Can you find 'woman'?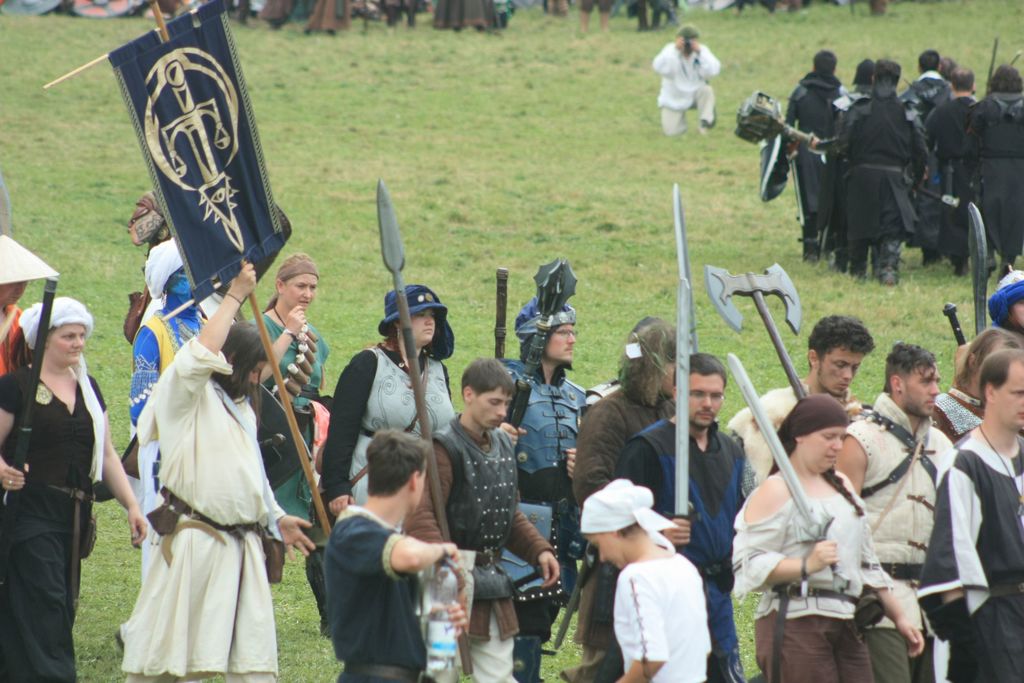
Yes, bounding box: x1=730 y1=427 x2=922 y2=682.
